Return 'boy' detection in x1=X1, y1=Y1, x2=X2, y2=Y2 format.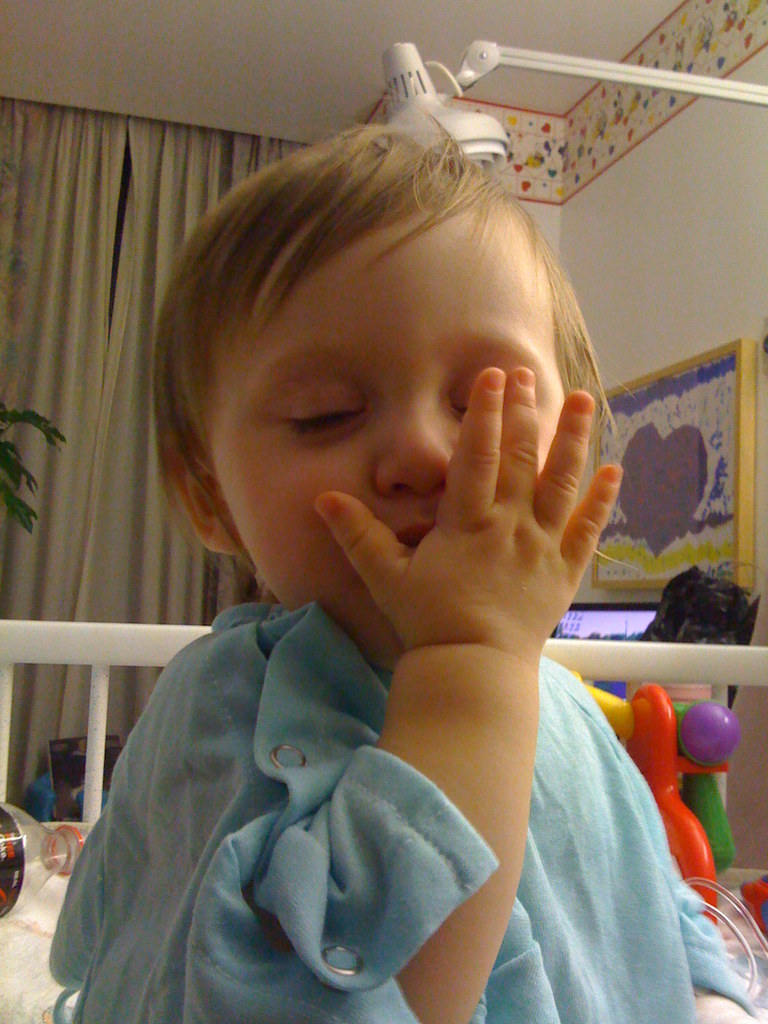
x1=40, y1=89, x2=767, y2=1023.
